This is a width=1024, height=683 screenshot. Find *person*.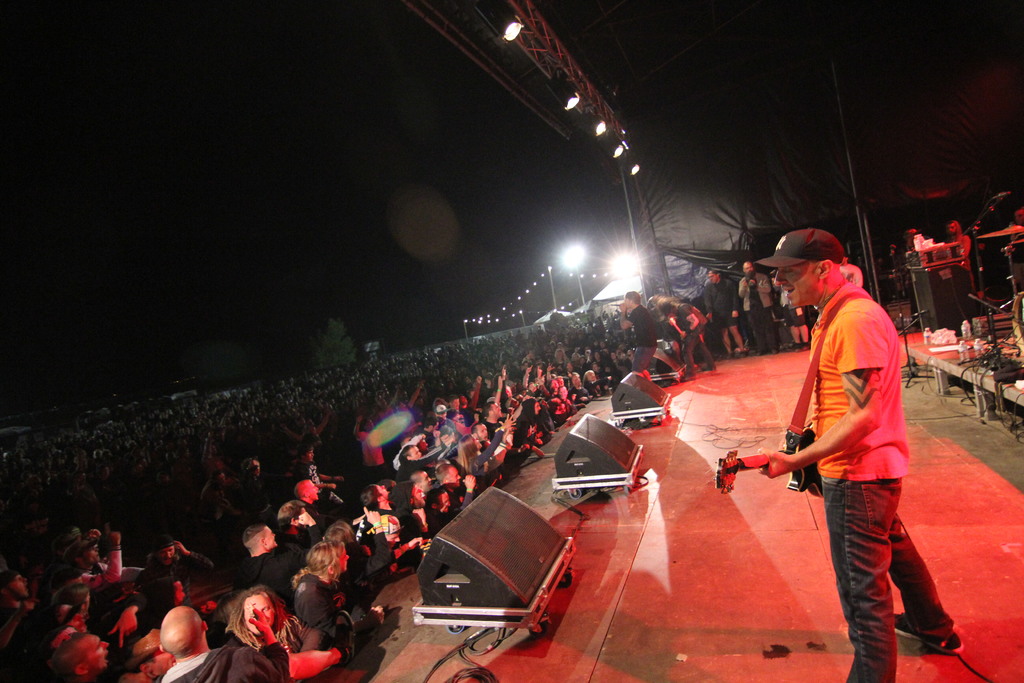
Bounding box: x1=52 y1=630 x2=109 y2=682.
